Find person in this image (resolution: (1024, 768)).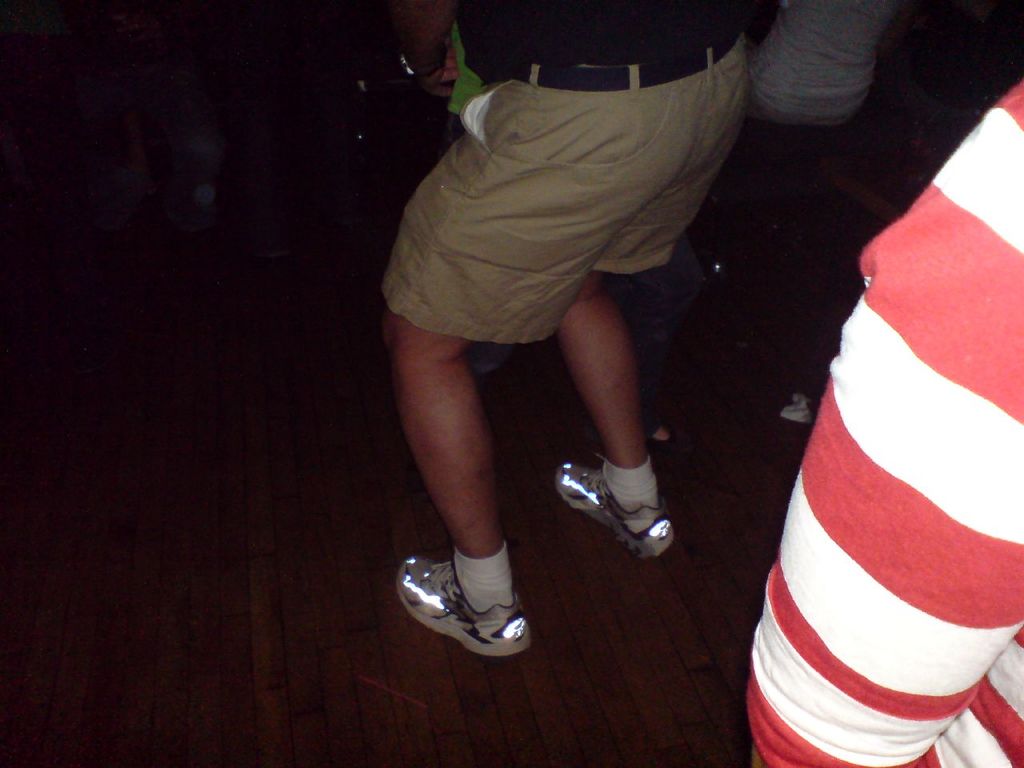
{"x1": 722, "y1": 0, "x2": 895, "y2": 430}.
